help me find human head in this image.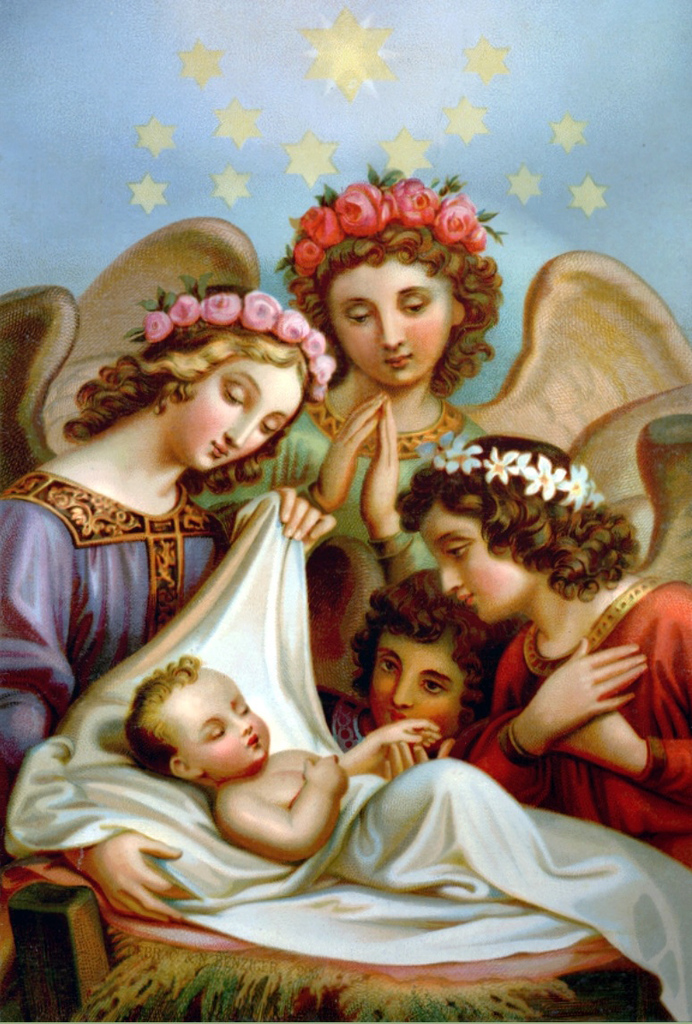
Found it: 397:432:549:634.
